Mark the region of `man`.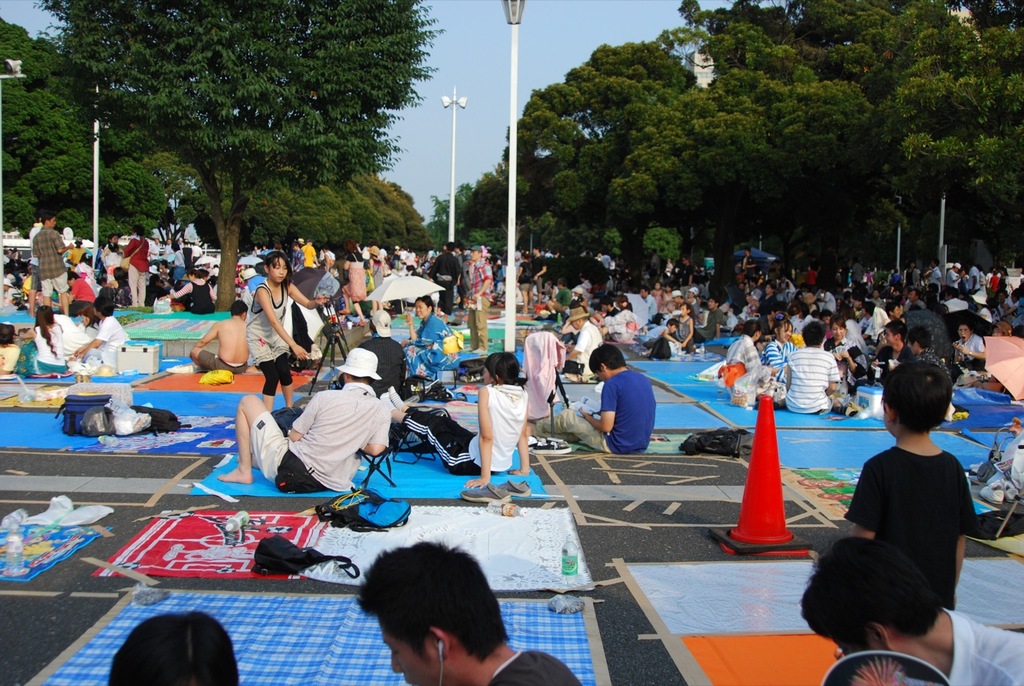
Region: rect(191, 239, 204, 264).
